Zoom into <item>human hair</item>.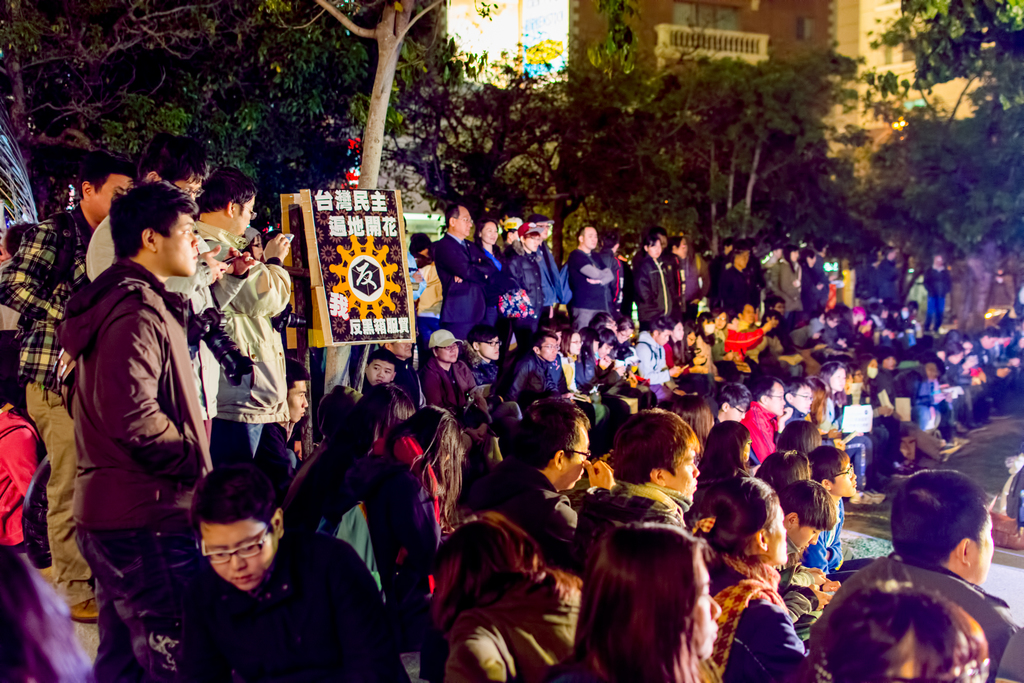
Zoom target: 799,579,989,682.
